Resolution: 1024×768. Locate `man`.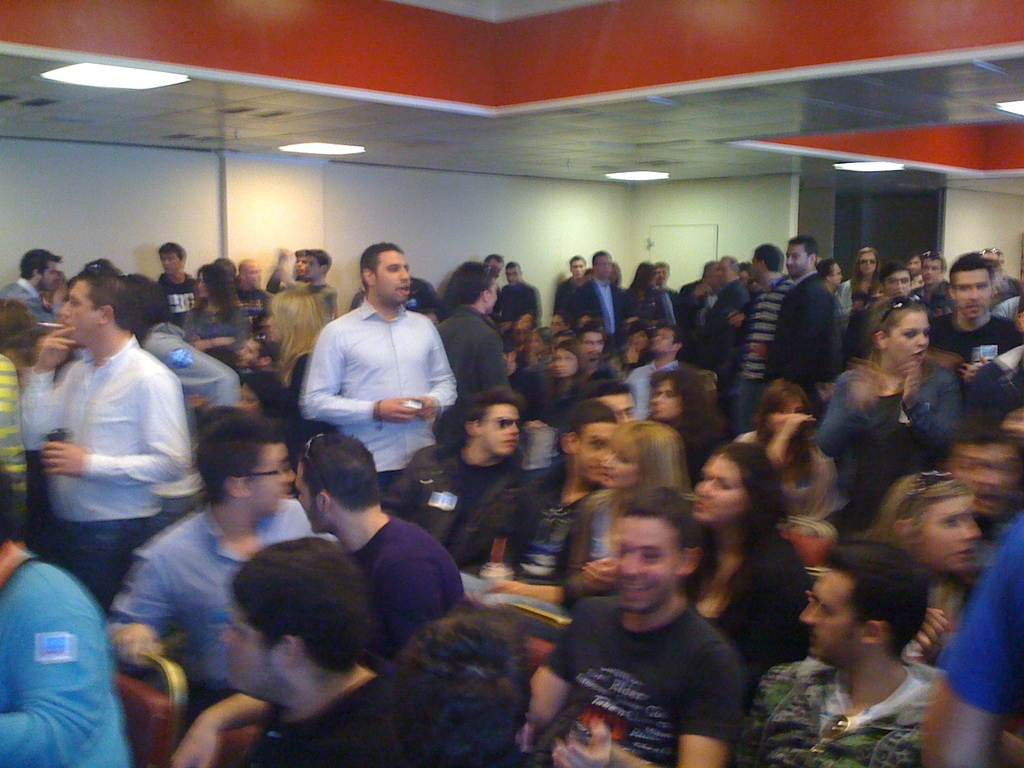
(568, 246, 633, 346).
